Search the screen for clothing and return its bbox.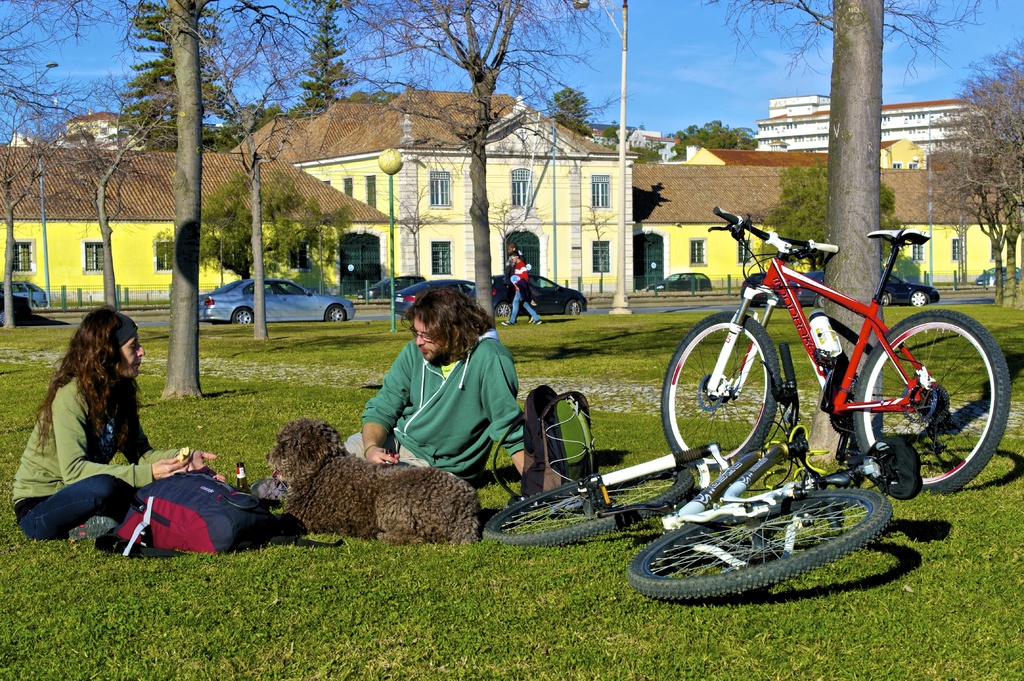
Found: 335,432,425,479.
